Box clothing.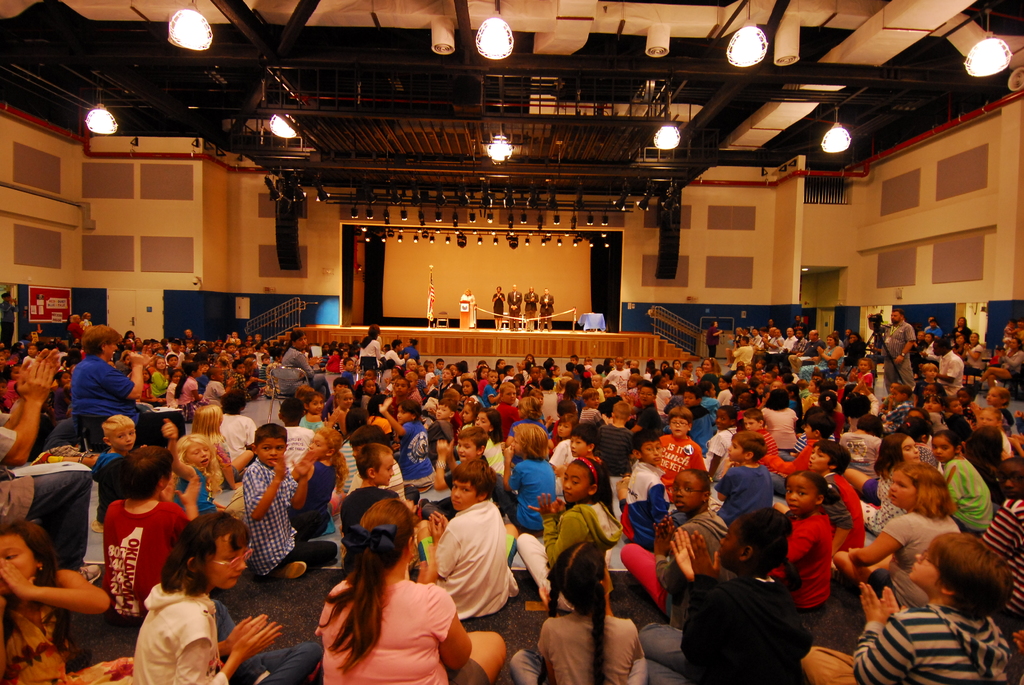
detection(758, 408, 797, 448).
